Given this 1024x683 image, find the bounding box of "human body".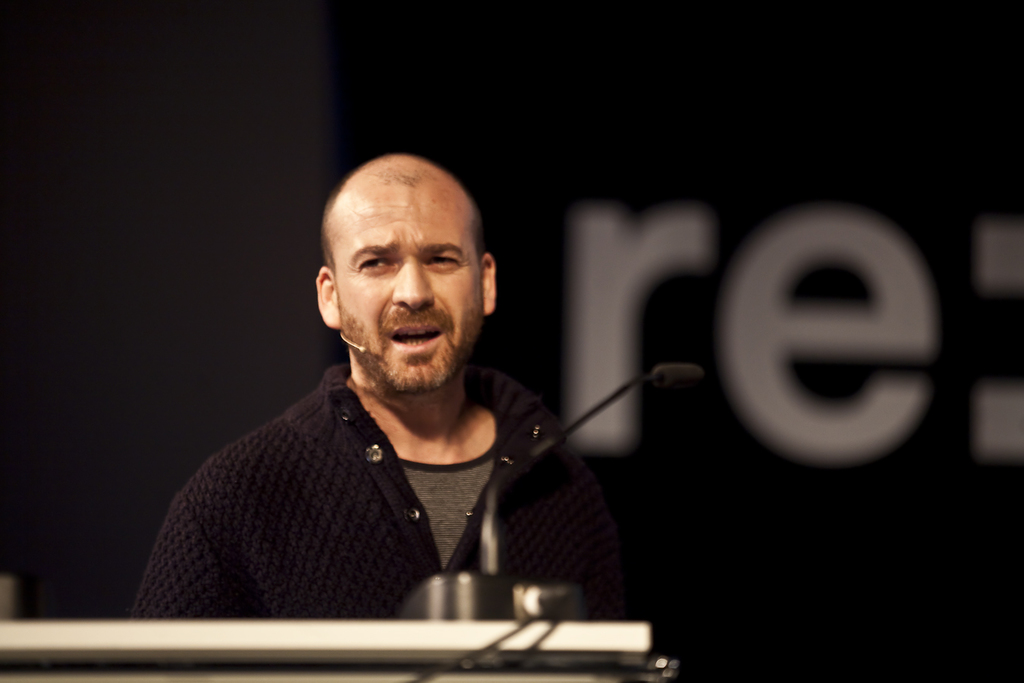
(193, 192, 674, 635).
